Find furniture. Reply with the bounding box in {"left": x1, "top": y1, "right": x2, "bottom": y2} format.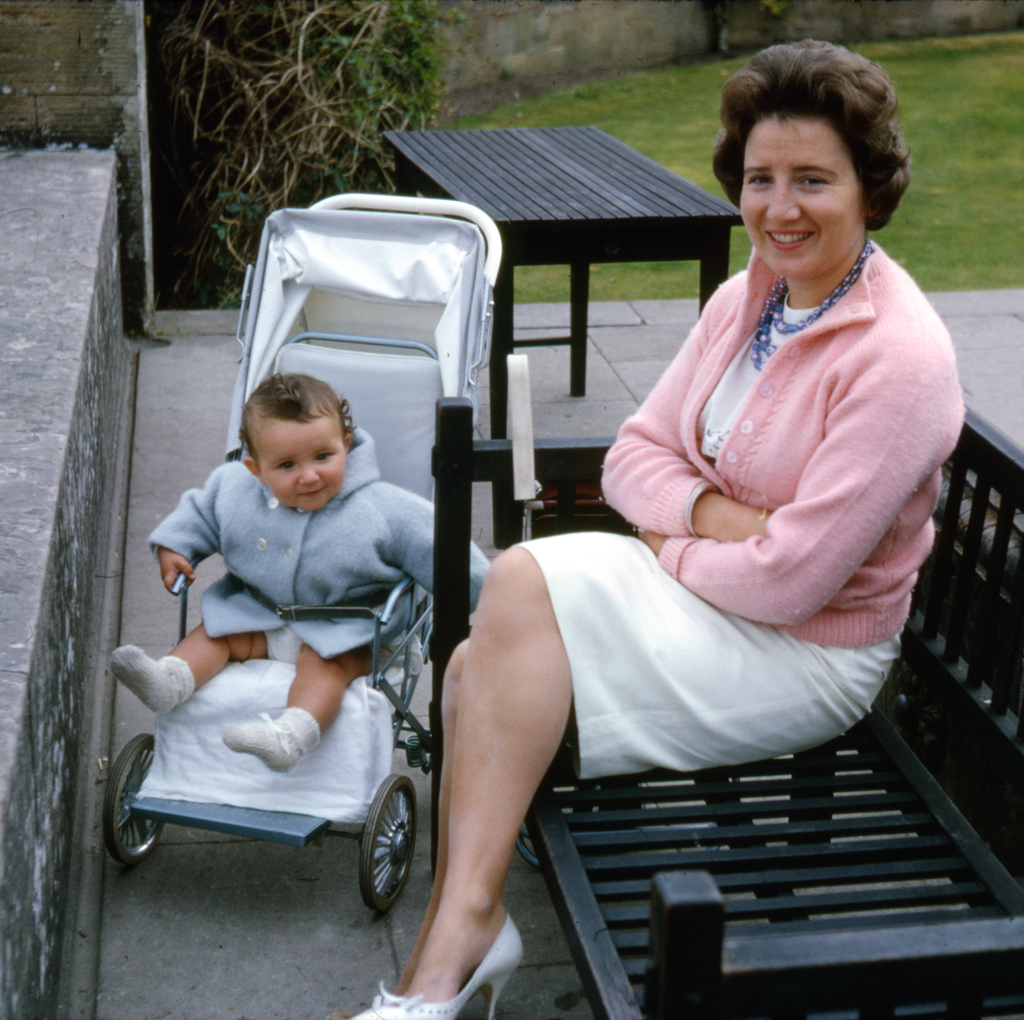
{"left": 382, "top": 122, "right": 743, "bottom": 548}.
